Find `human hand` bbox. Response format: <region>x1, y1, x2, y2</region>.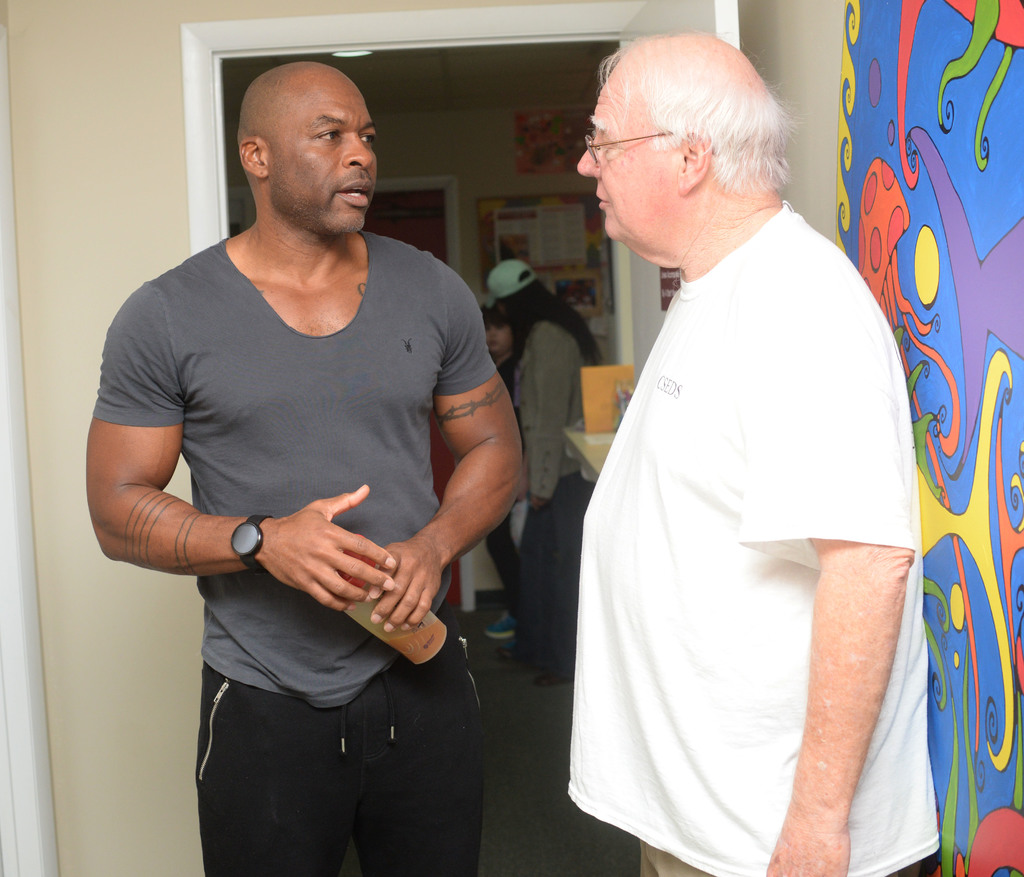
<region>244, 503, 362, 607</region>.
